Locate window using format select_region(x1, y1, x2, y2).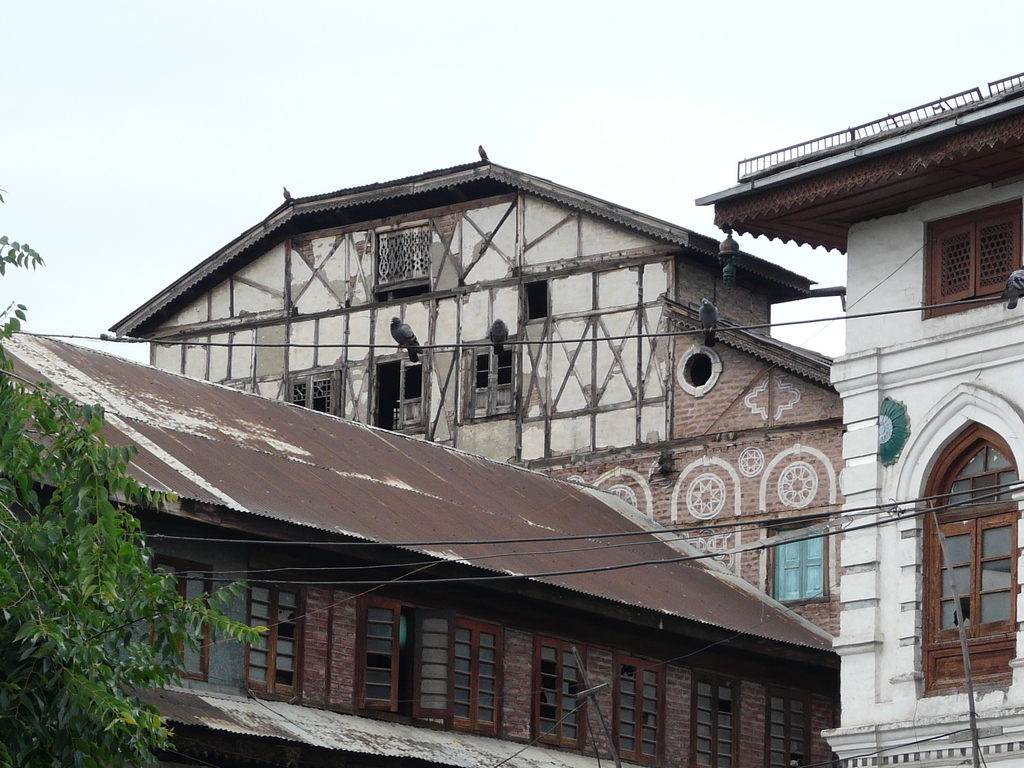
select_region(288, 377, 342, 415).
